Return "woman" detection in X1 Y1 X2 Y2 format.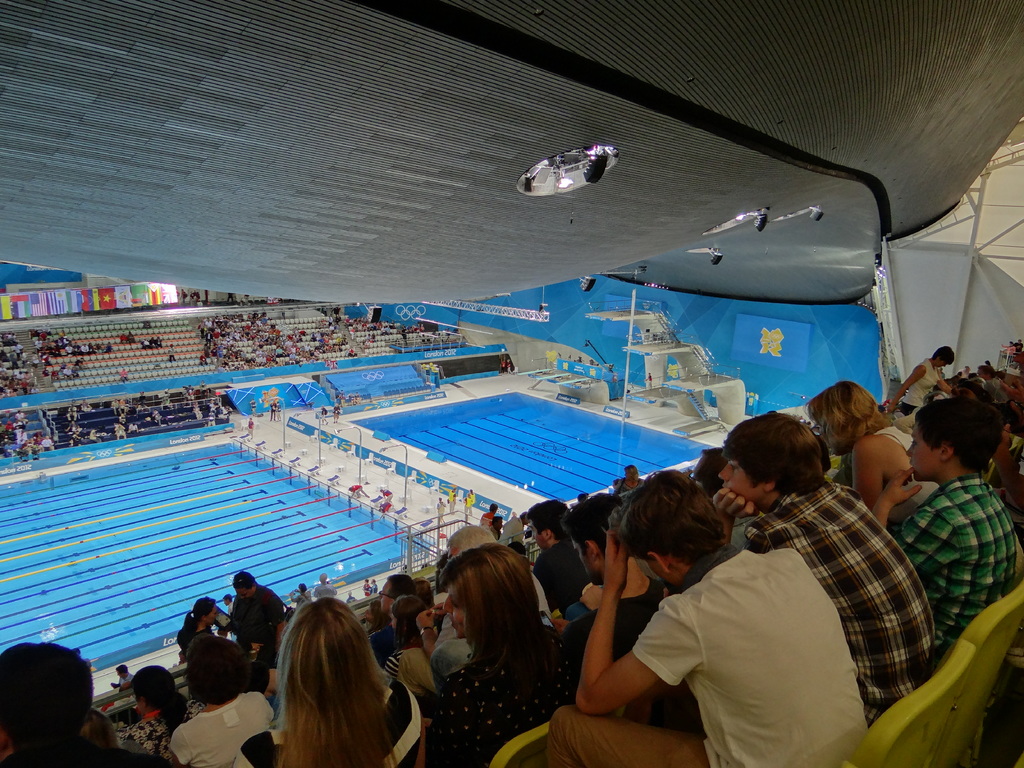
424 547 591 767.
